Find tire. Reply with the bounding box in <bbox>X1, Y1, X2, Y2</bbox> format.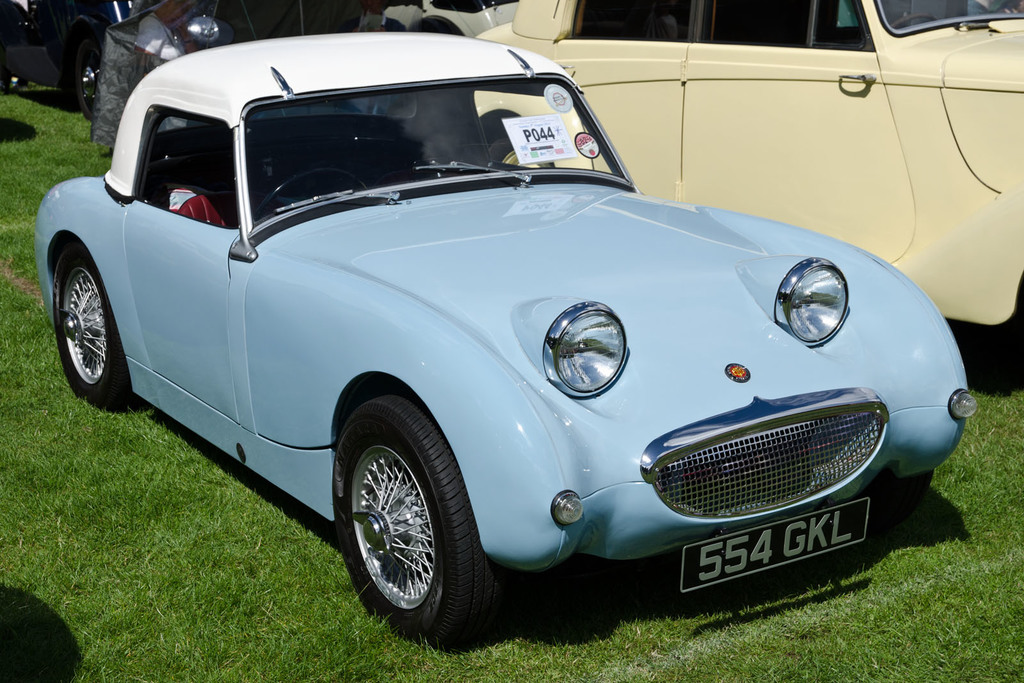
<bbox>861, 471, 933, 533</bbox>.
